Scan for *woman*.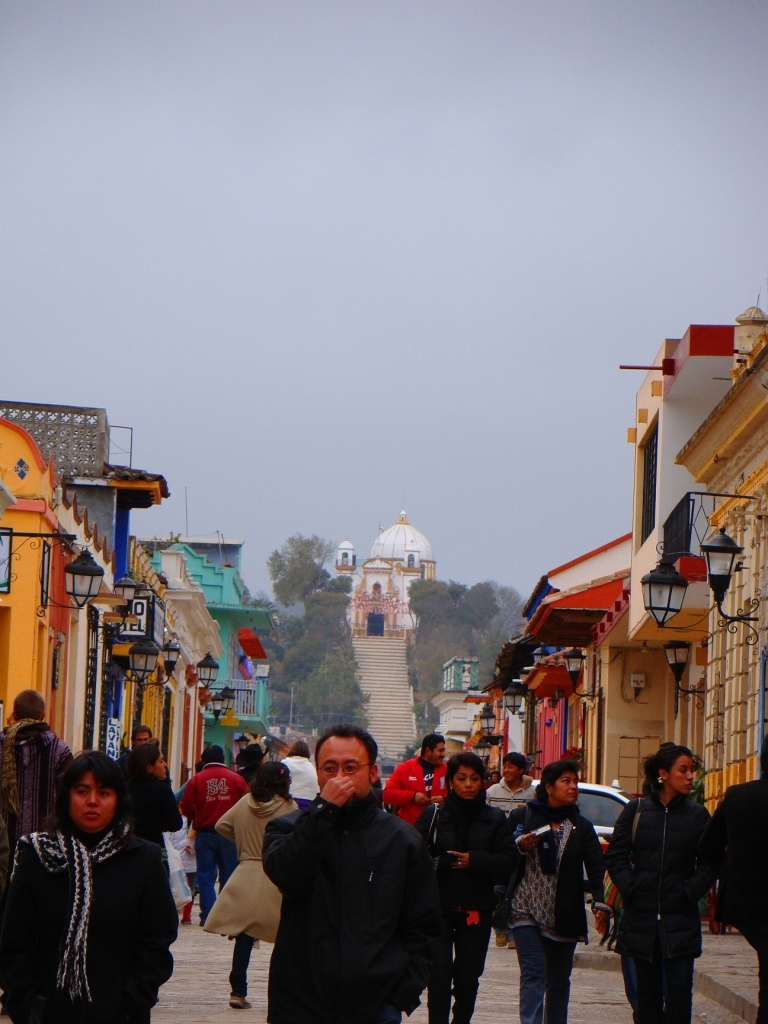
Scan result: x1=598, y1=746, x2=734, y2=1023.
